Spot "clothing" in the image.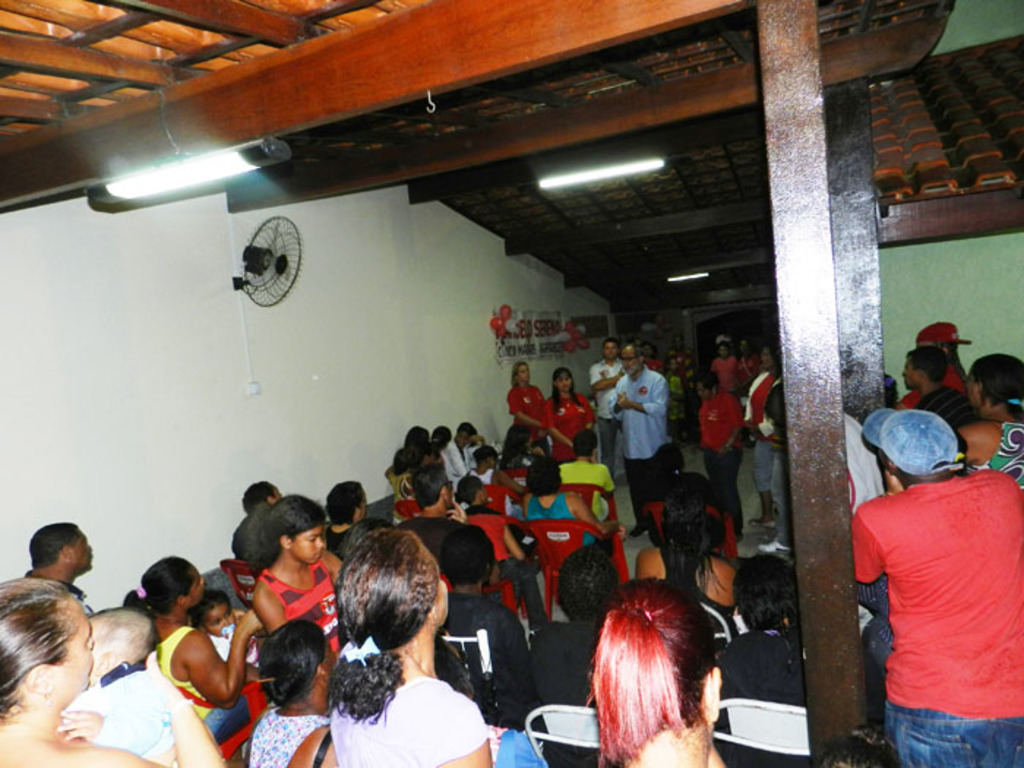
"clothing" found at BBox(527, 489, 601, 538).
